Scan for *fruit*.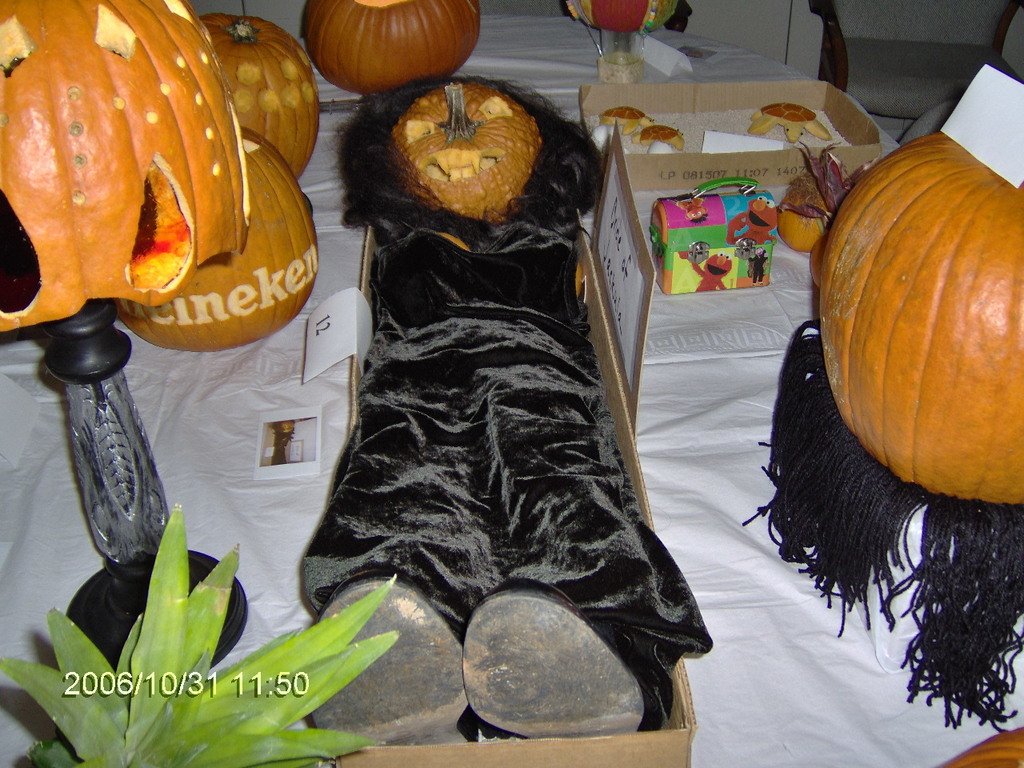
Scan result: [115,126,319,350].
